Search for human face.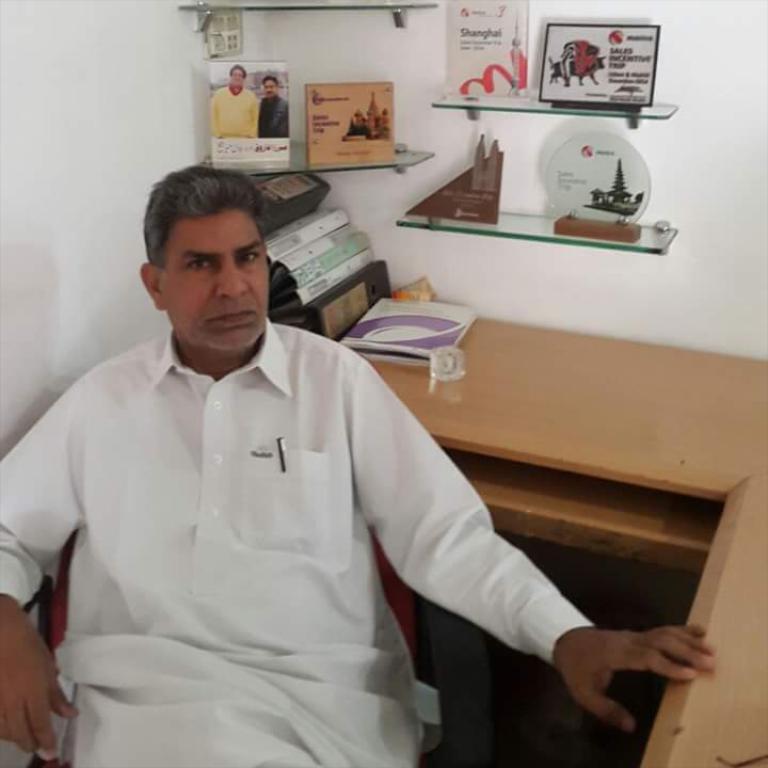
Found at <region>229, 66, 245, 87</region>.
